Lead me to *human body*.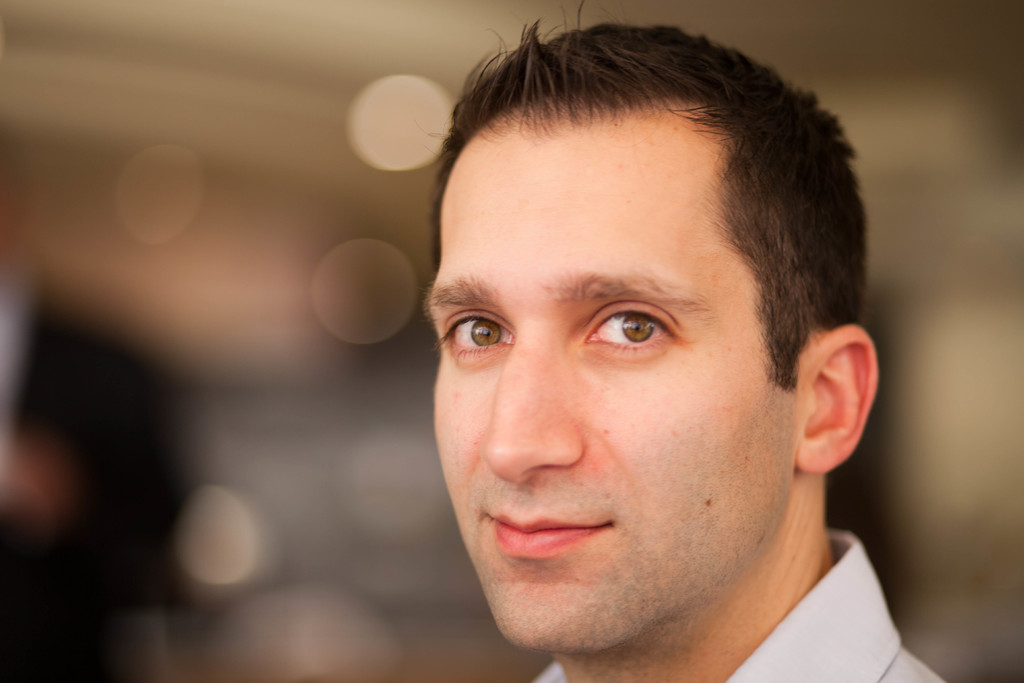
Lead to 334, 51, 979, 678.
